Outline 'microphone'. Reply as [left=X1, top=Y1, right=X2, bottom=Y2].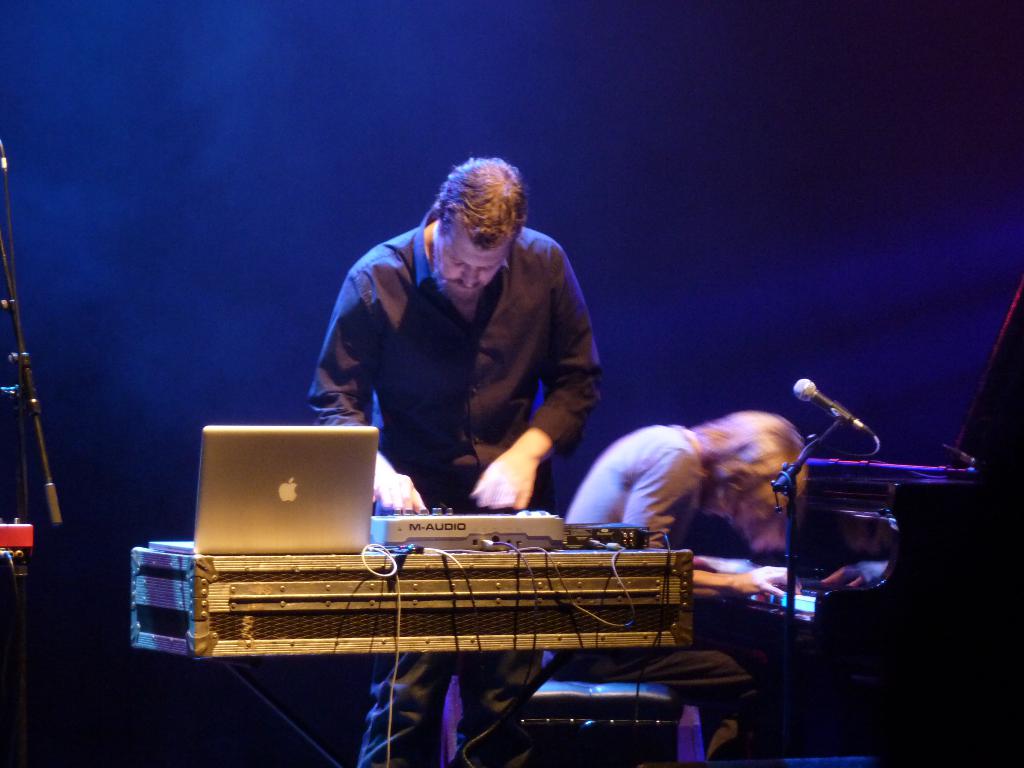
[left=785, top=374, right=868, bottom=436].
